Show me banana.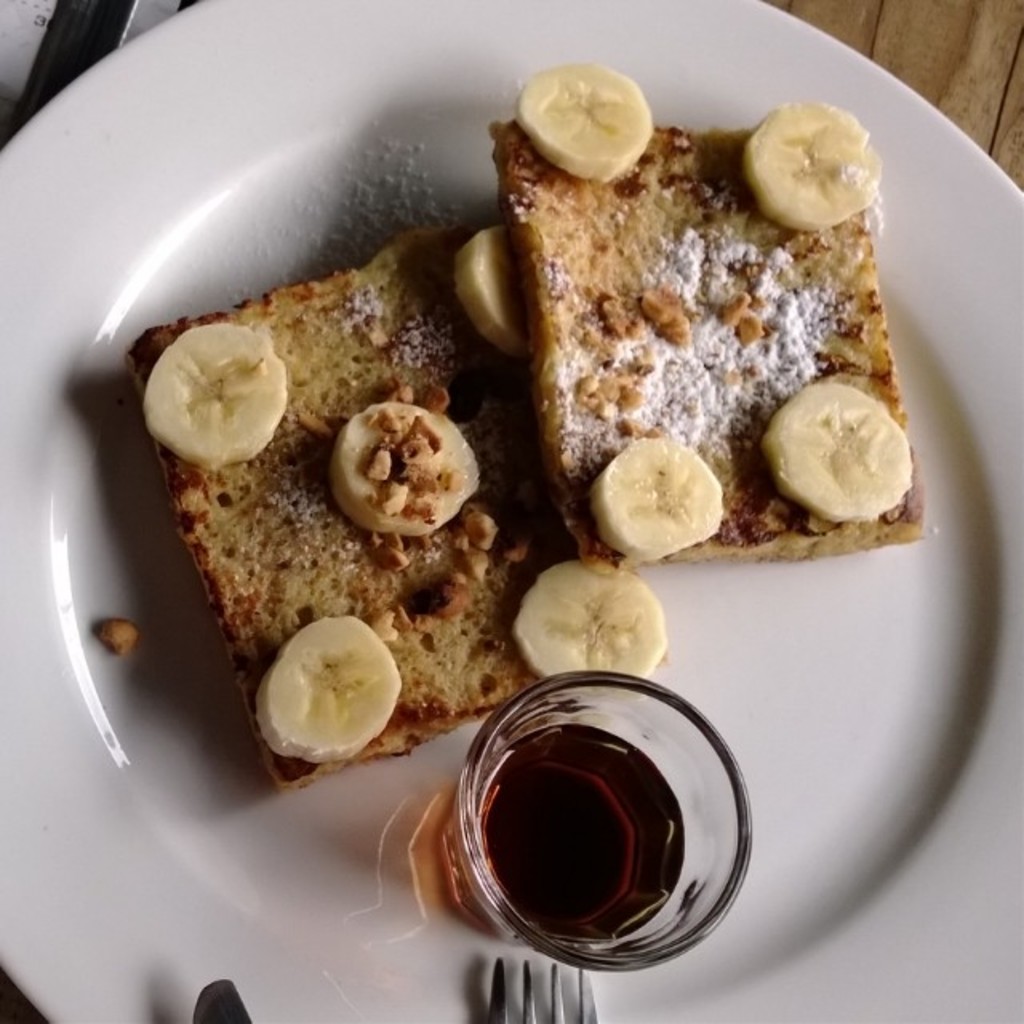
banana is here: locate(147, 318, 288, 475).
